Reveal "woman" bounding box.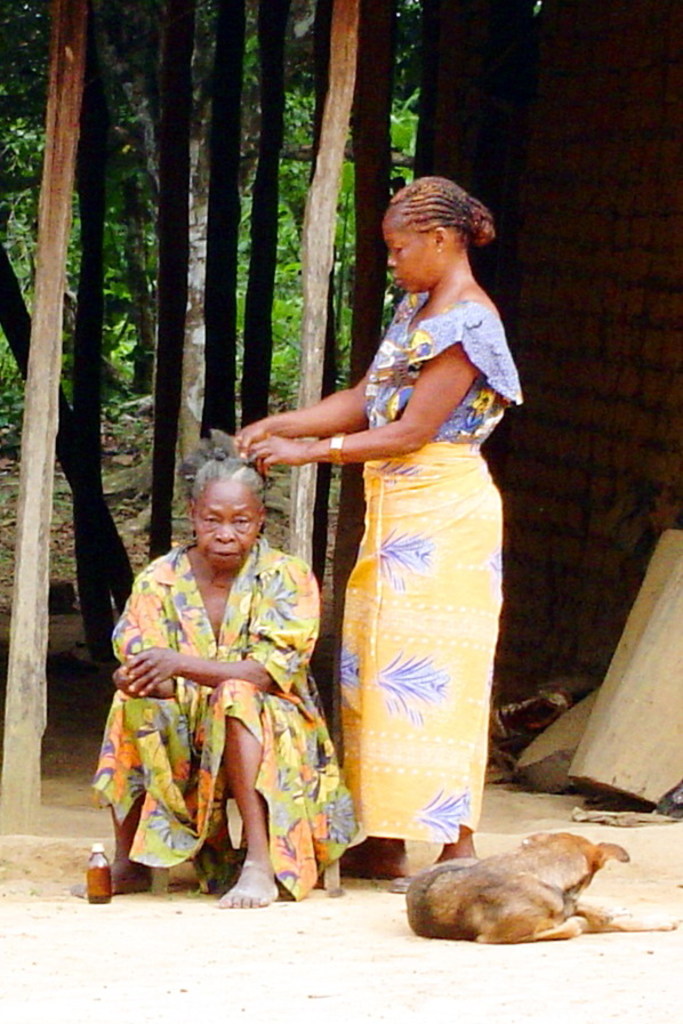
Revealed: region(101, 419, 365, 916).
